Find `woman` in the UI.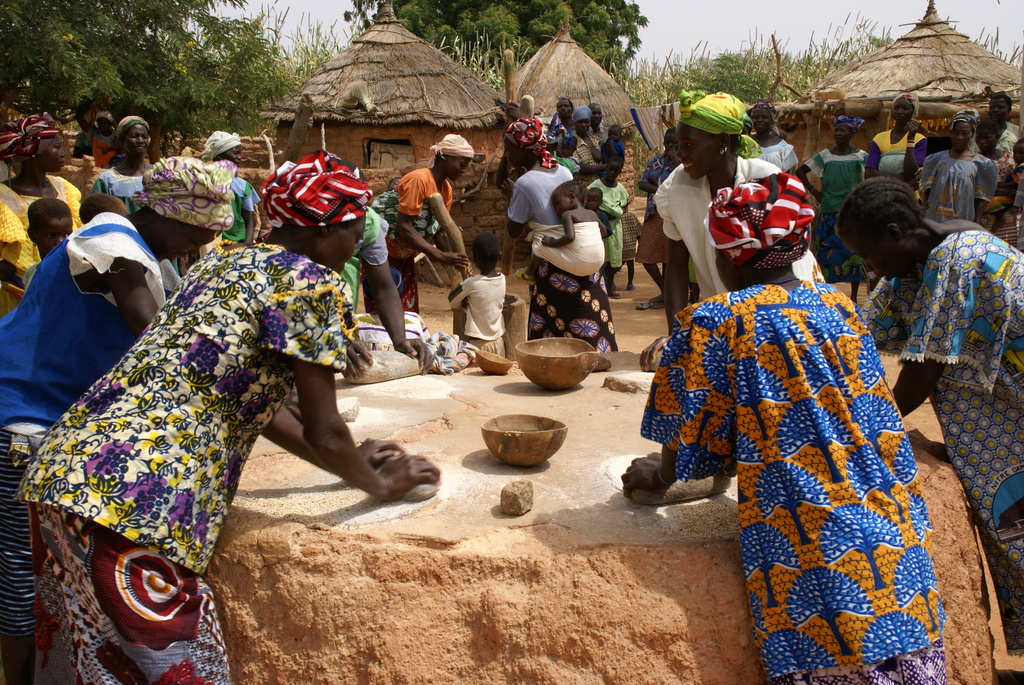
UI element at x1=504 y1=118 x2=621 y2=356.
